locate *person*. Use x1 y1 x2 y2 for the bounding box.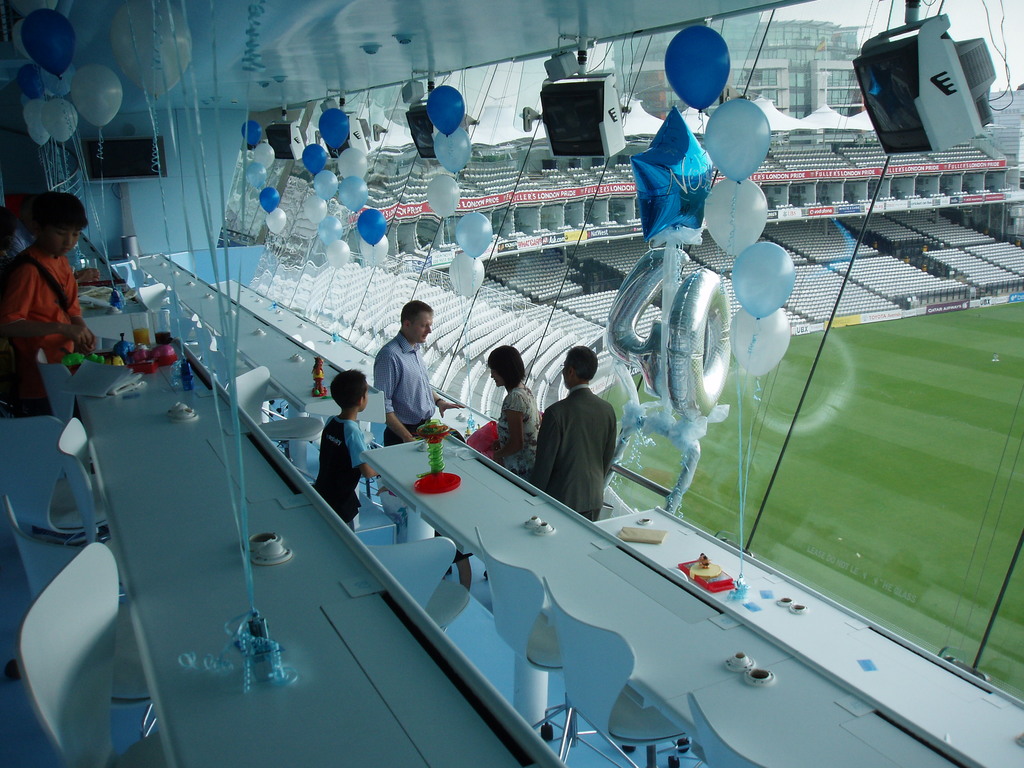
487 348 536 474.
